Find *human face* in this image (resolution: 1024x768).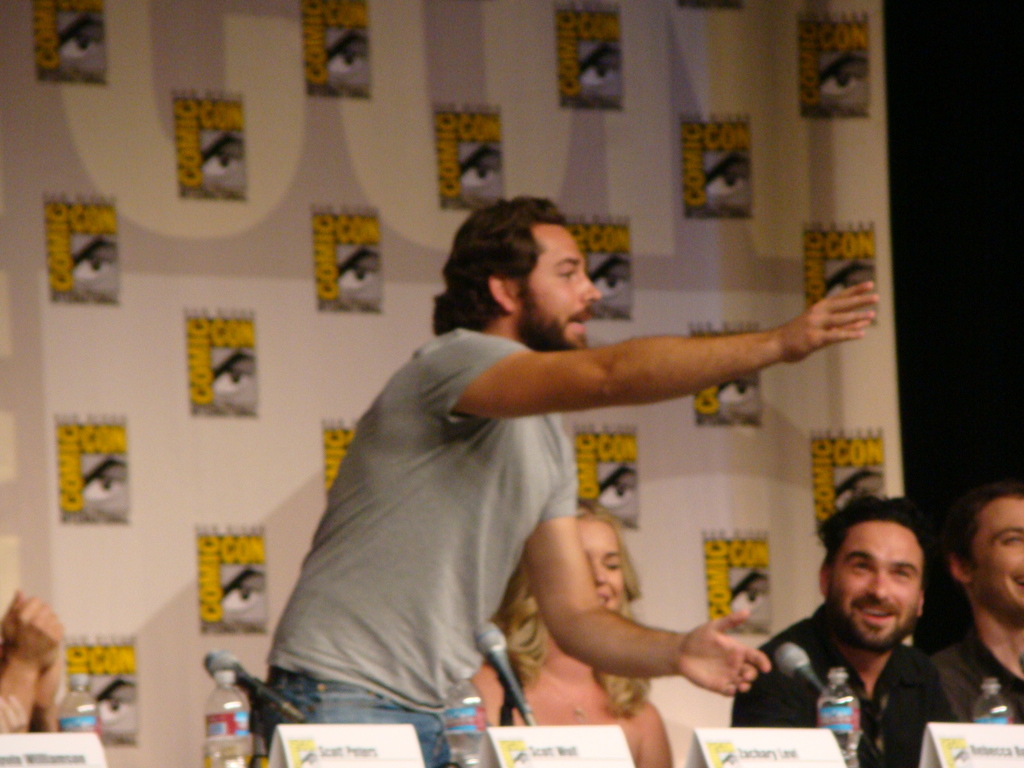
pyautogui.locateOnScreen(577, 524, 621, 612).
